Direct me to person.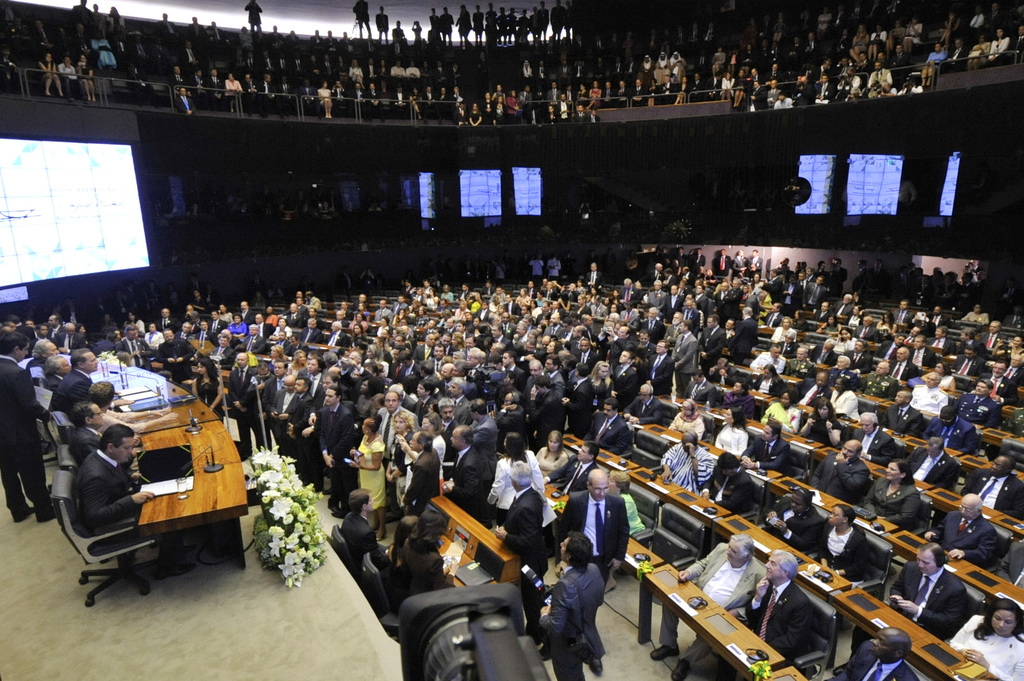
Direction: detection(717, 247, 735, 275).
